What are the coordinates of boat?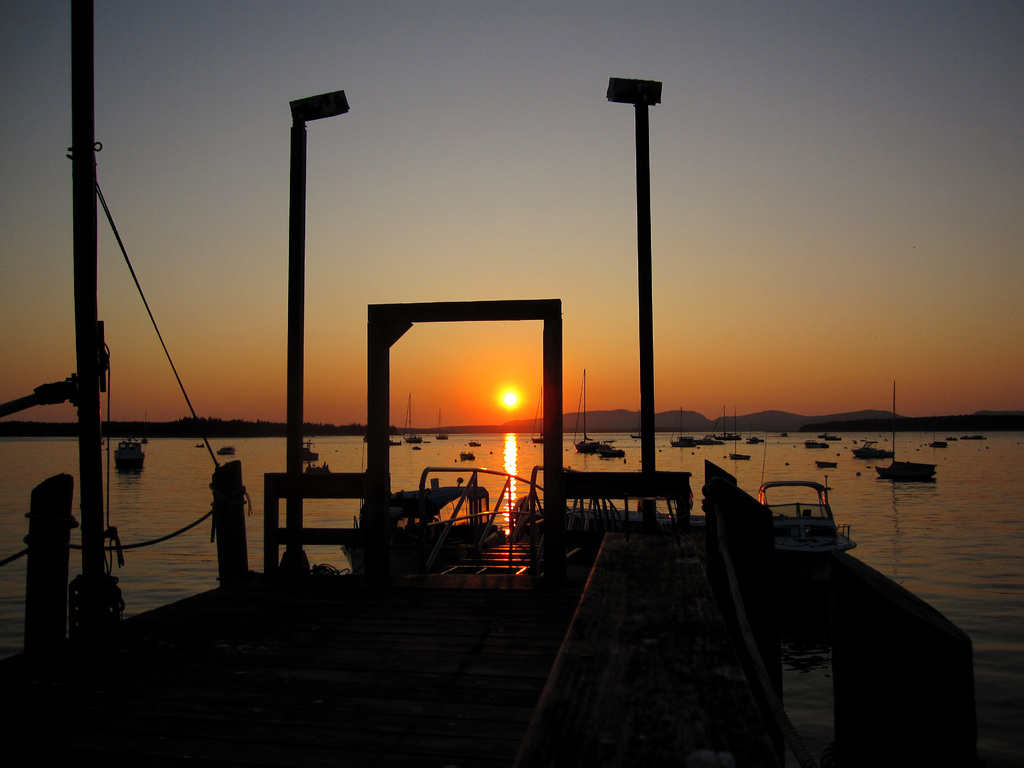
[left=815, top=458, right=840, bottom=469].
